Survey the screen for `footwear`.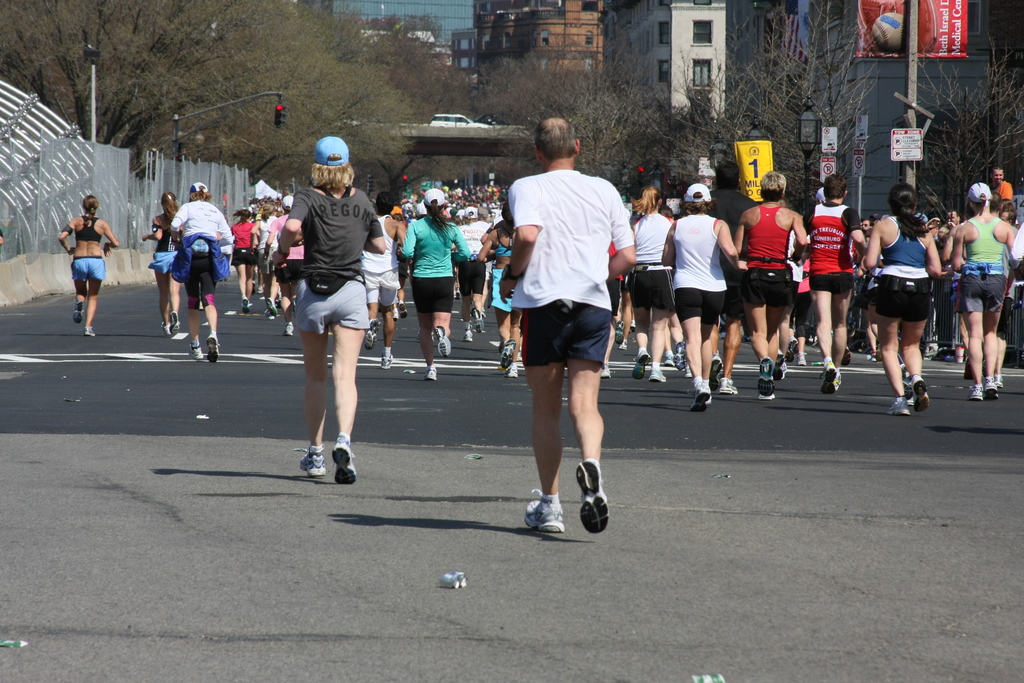
Survey found: region(972, 382, 982, 406).
